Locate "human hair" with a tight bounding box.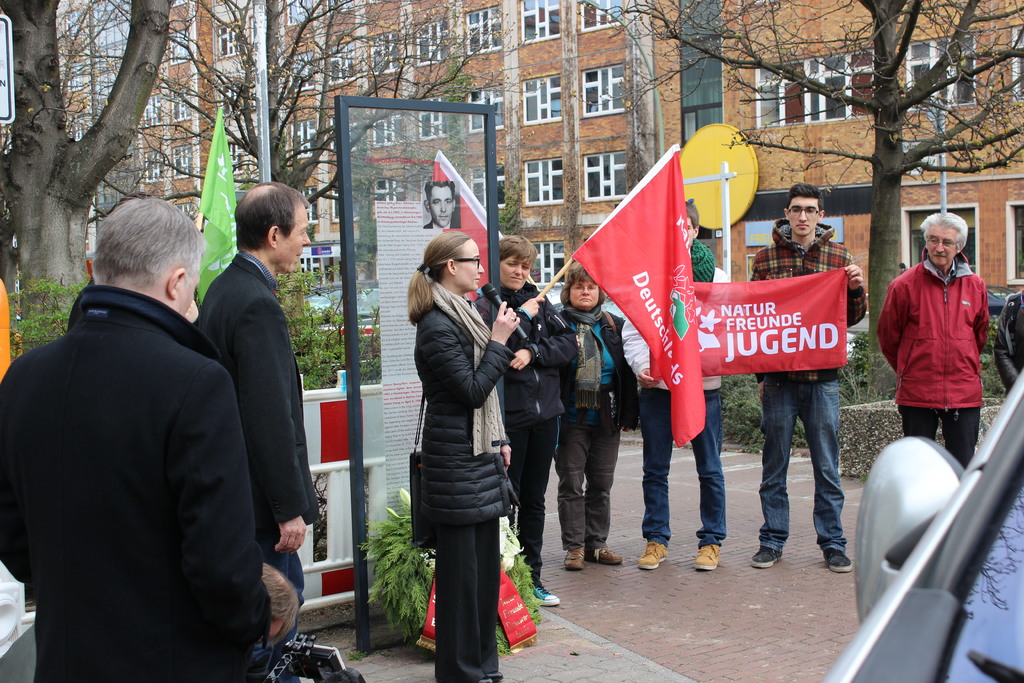
bbox=[559, 265, 591, 307].
